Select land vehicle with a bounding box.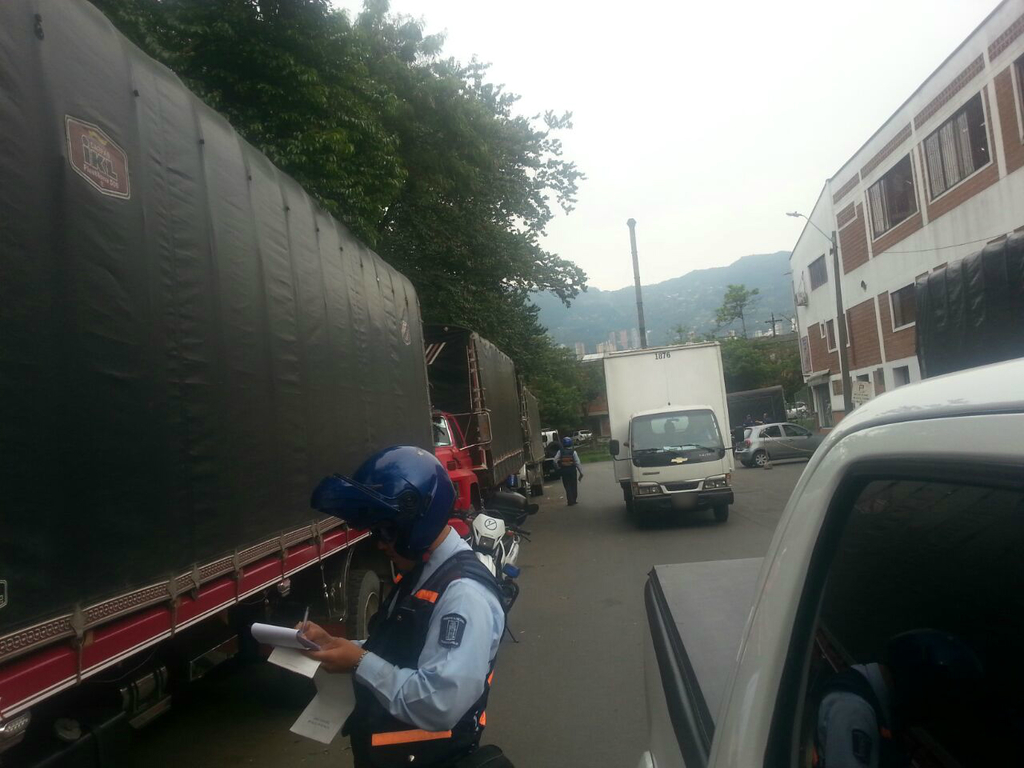
(518, 382, 542, 495).
